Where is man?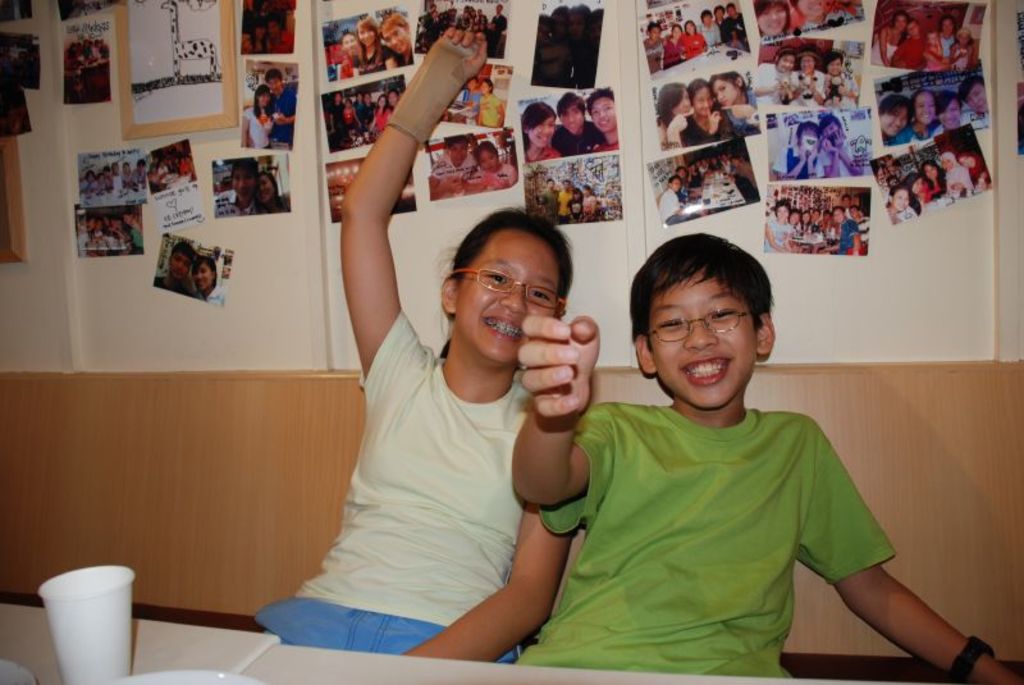
crop(358, 93, 379, 133).
